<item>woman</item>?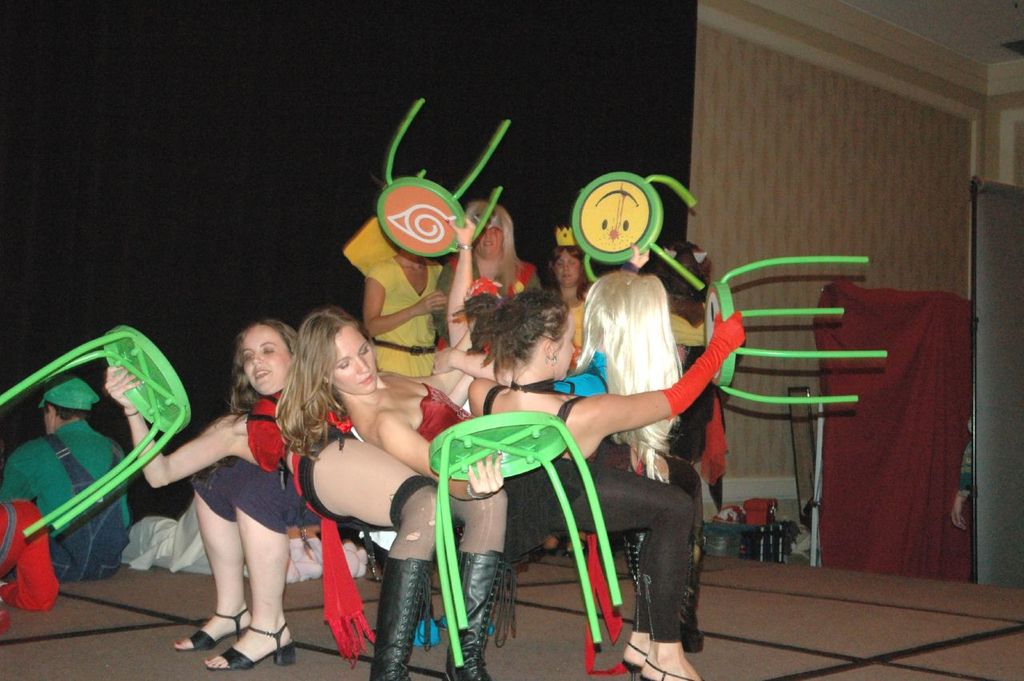
detection(426, 265, 698, 449)
